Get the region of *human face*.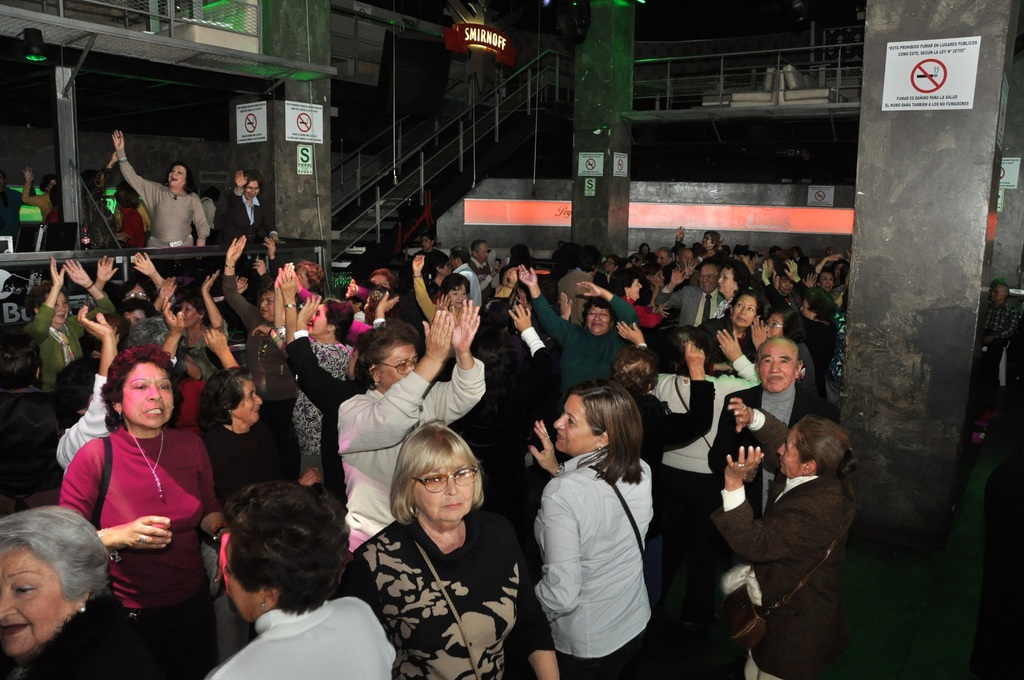
locate(729, 299, 758, 330).
